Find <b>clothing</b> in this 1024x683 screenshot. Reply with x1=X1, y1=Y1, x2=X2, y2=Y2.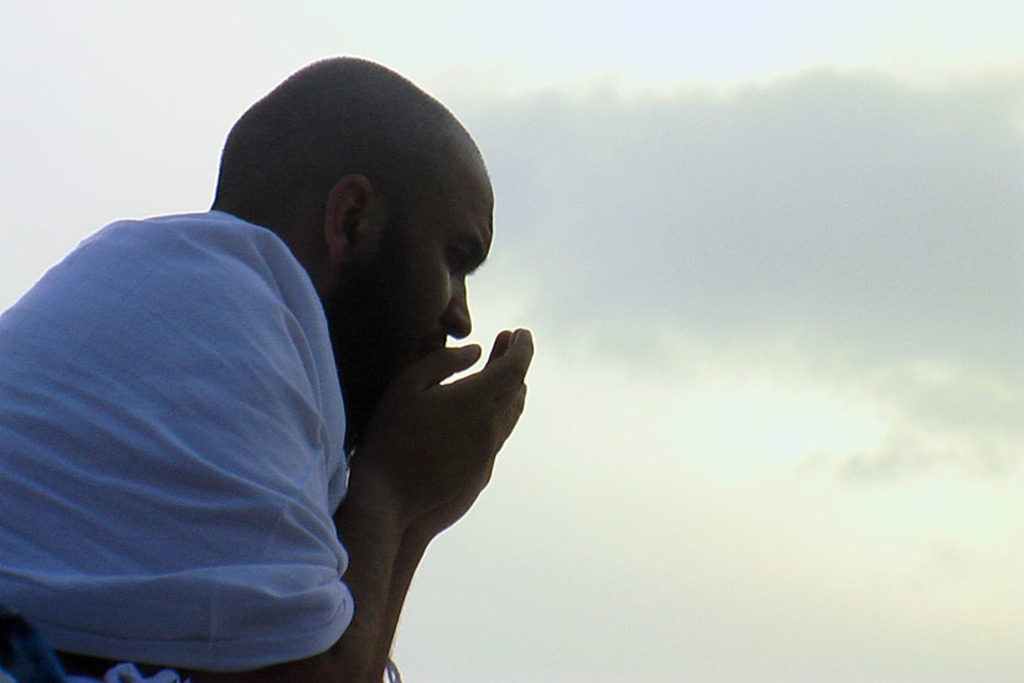
x1=0, y1=205, x2=354, y2=682.
